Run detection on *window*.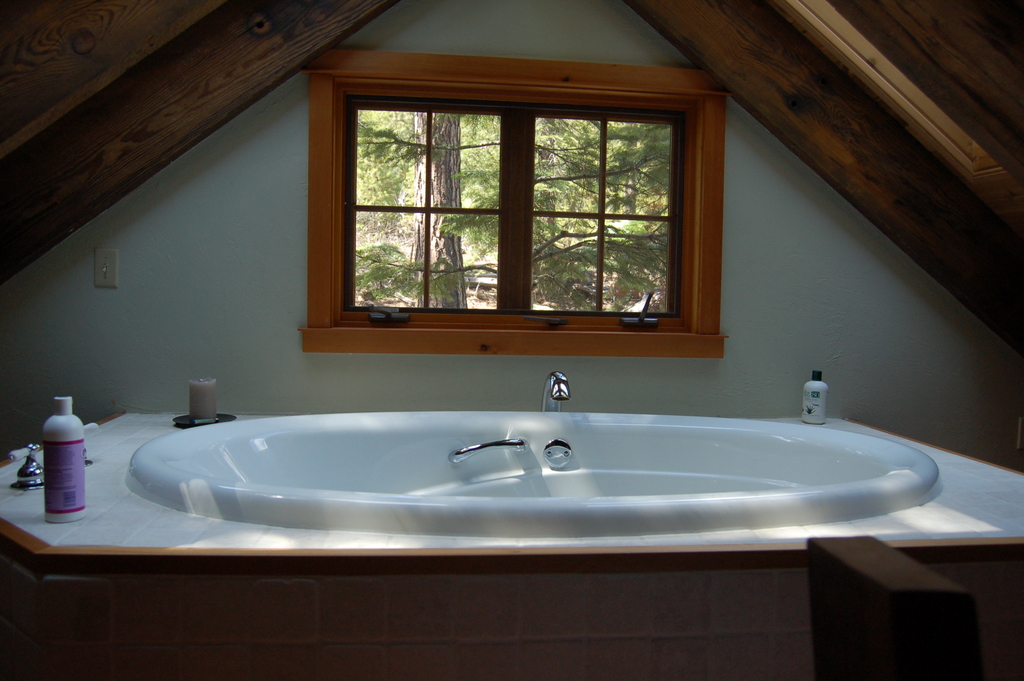
Result: region(305, 50, 719, 371).
